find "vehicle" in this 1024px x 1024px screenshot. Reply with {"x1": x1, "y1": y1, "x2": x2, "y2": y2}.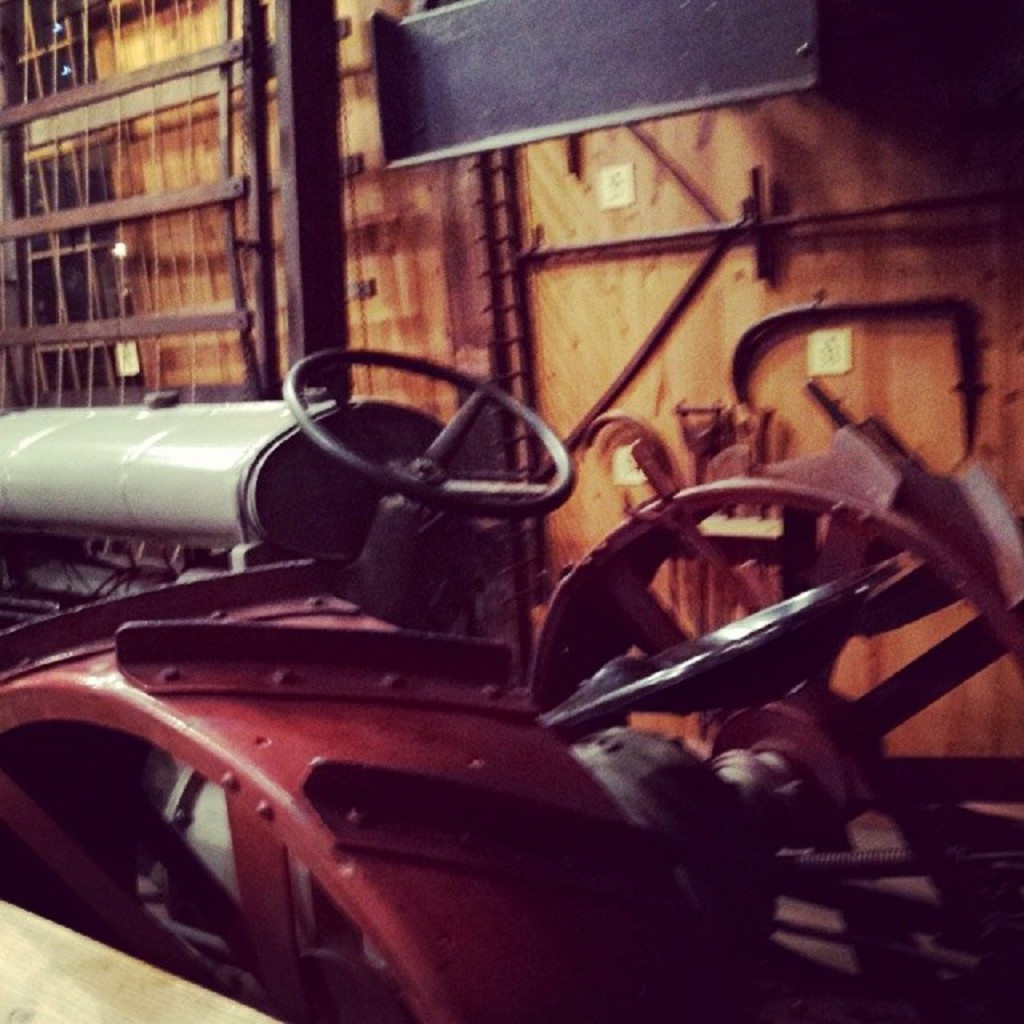
{"x1": 0, "y1": 344, "x2": 1022, "y2": 1022}.
